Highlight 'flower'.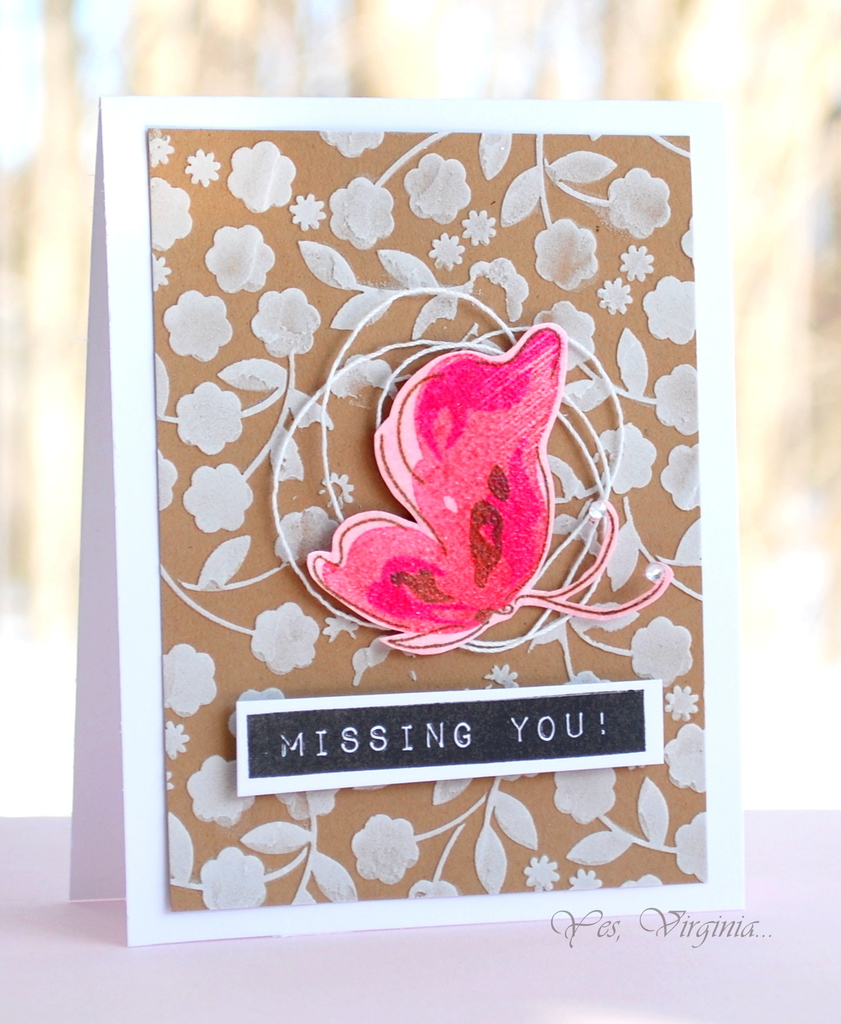
Highlighted region: x1=490, y1=664, x2=518, y2=685.
